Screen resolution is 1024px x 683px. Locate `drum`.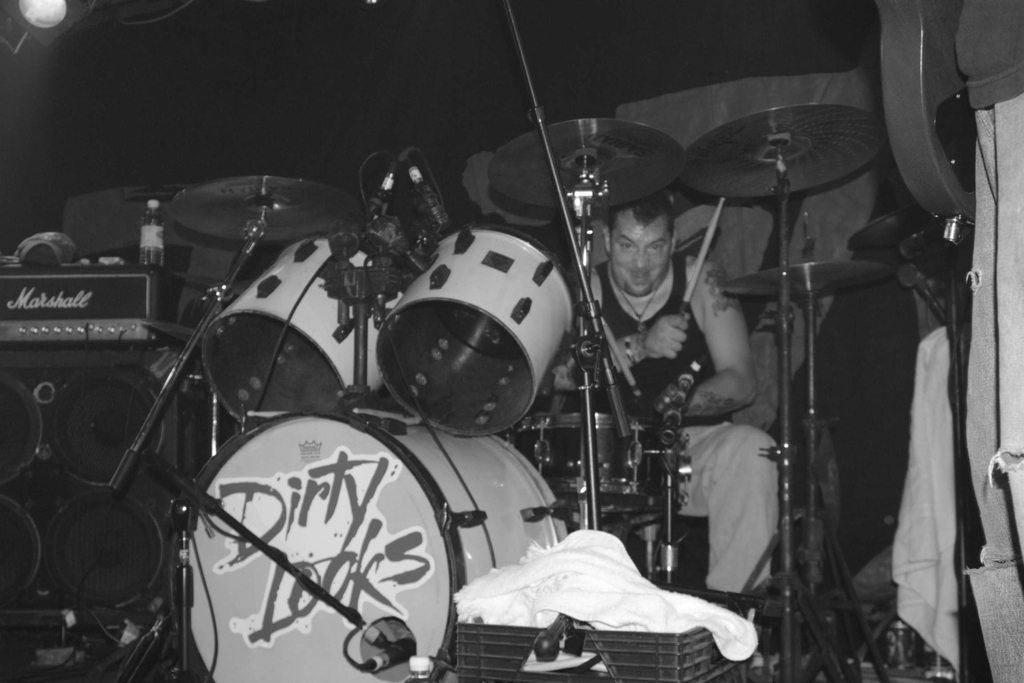
[x1=504, y1=409, x2=684, y2=516].
